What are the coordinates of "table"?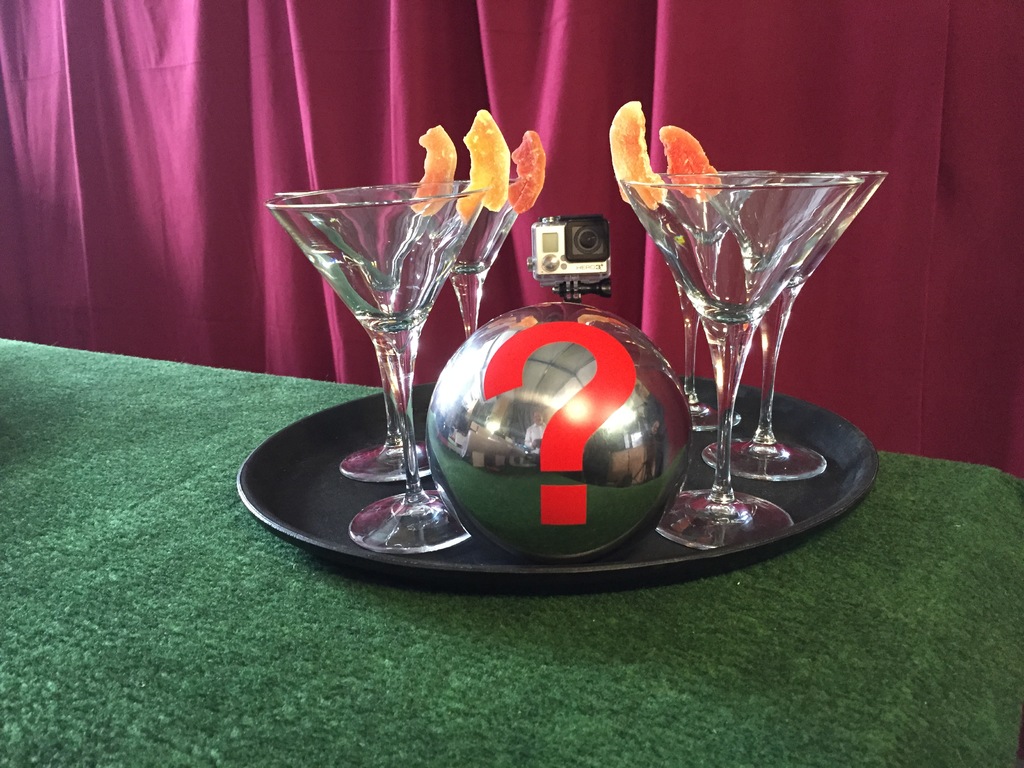
{"left": 0, "top": 332, "right": 1023, "bottom": 767}.
